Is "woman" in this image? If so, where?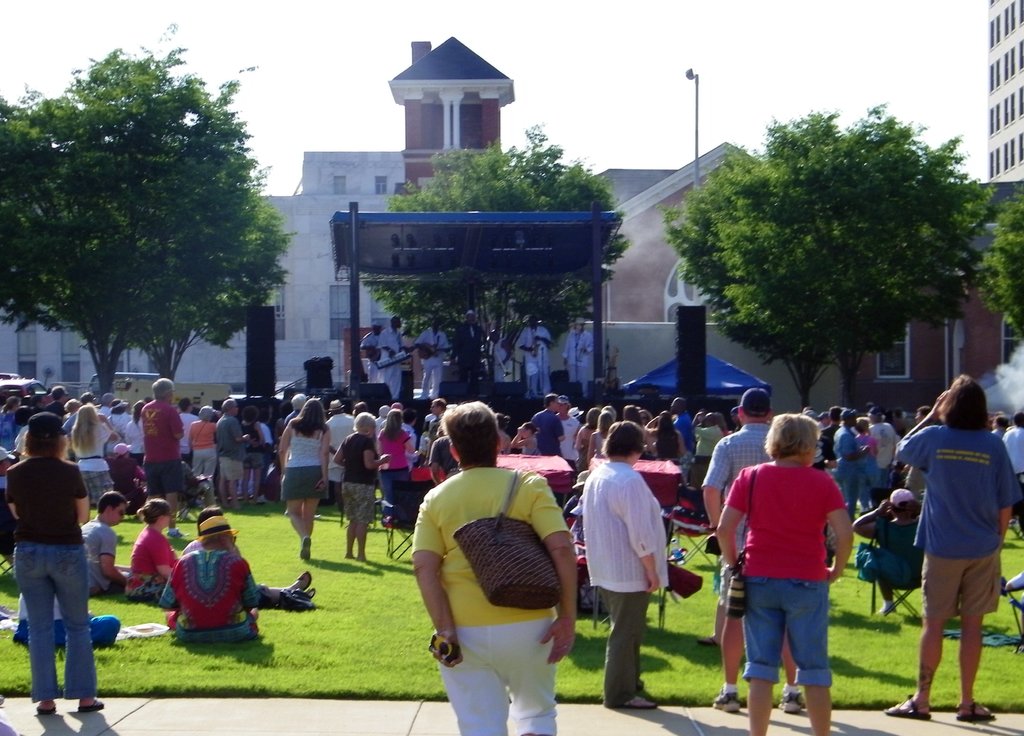
Yes, at left=374, top=405, right=421, bottom=500.
